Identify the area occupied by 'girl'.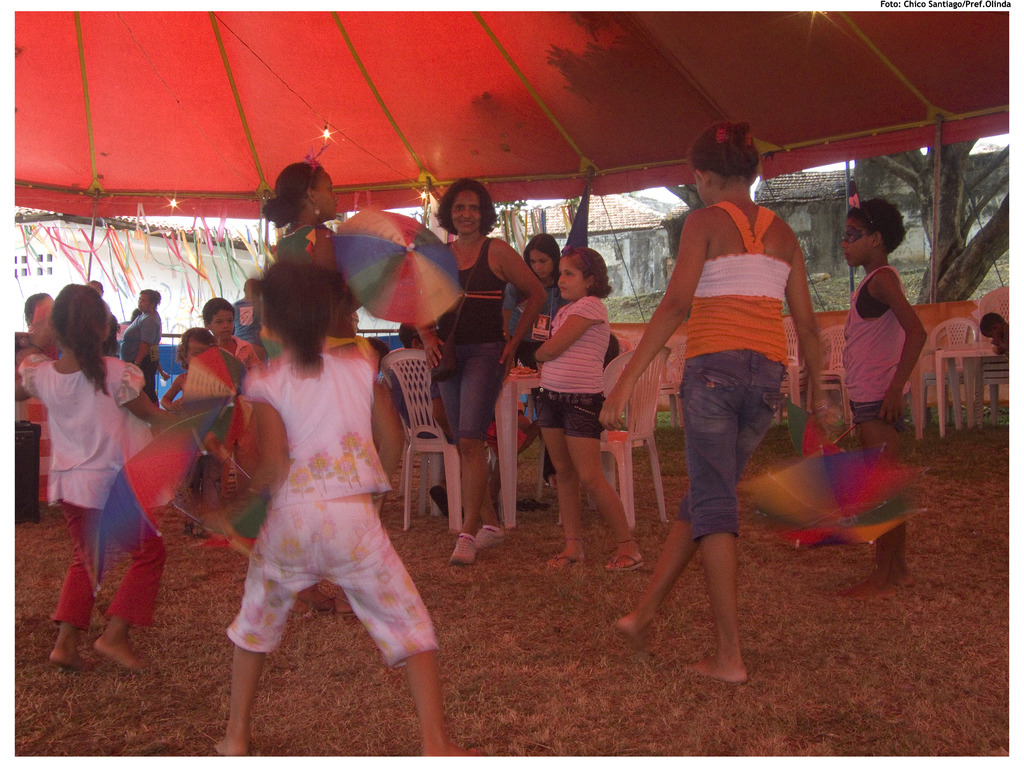
Area: left=411, top=172, right=549, bottom=566.
